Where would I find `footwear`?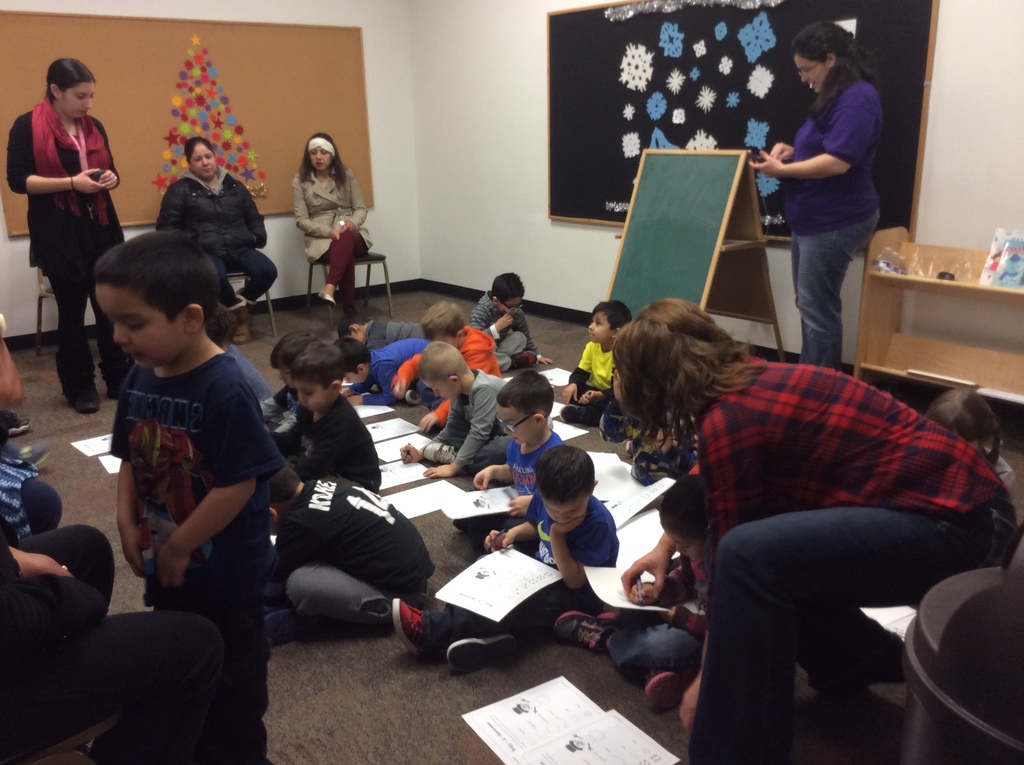
At (x1=545, y1=611, x2=620, y2=651).
